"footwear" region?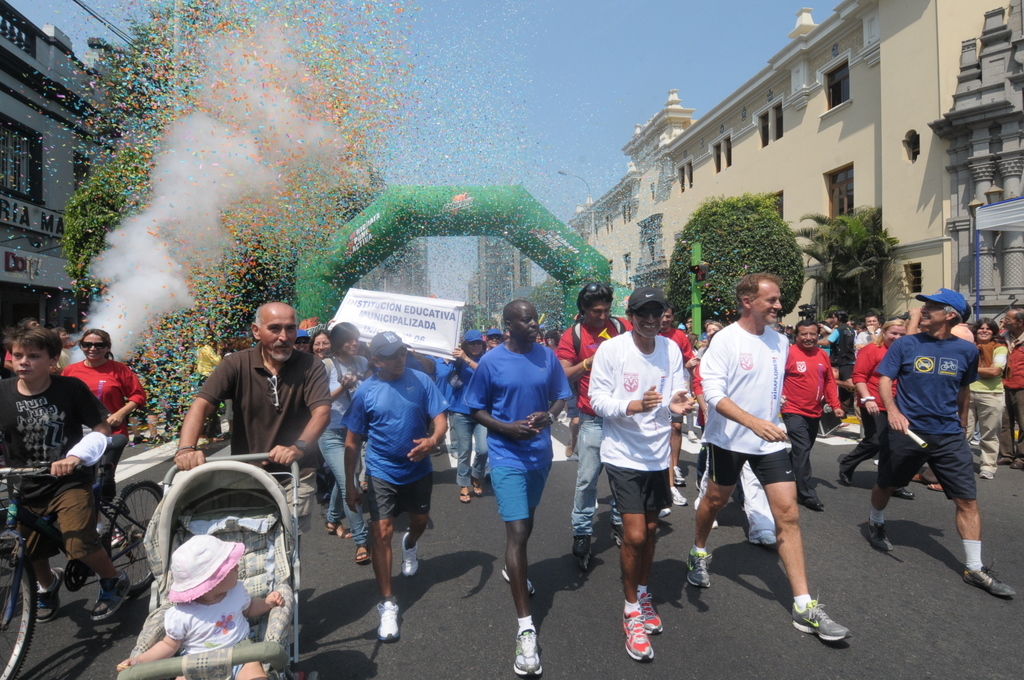
Rect(929, 482, 943, 490)
